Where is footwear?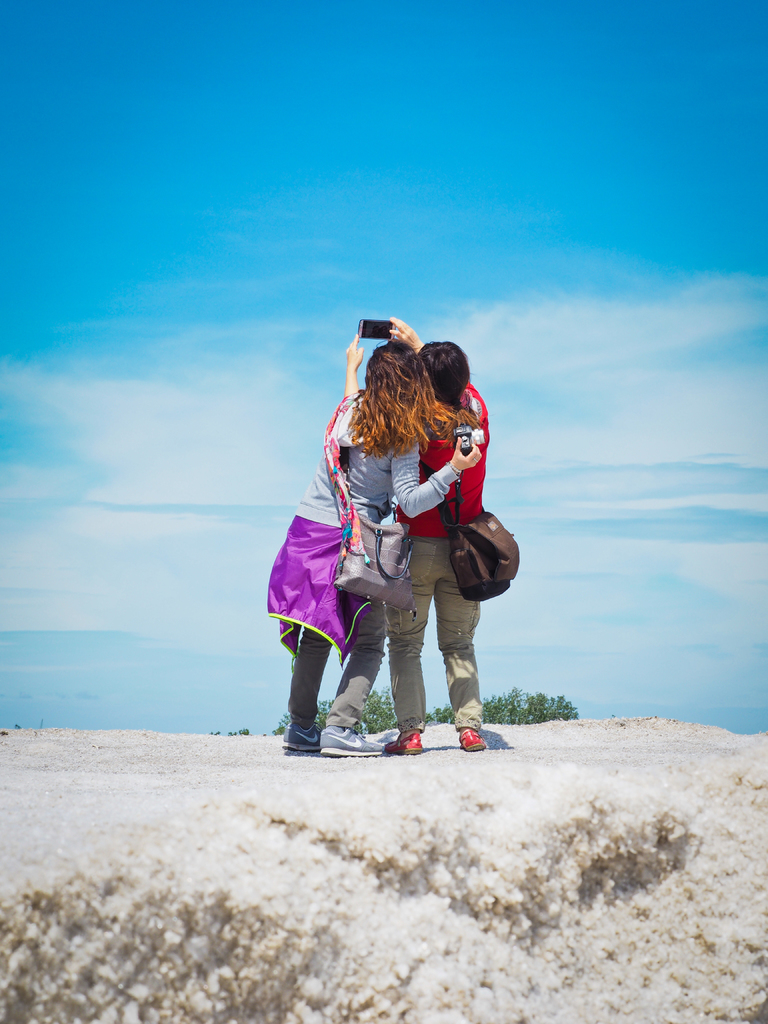
region(319, 729, 382, 753).
